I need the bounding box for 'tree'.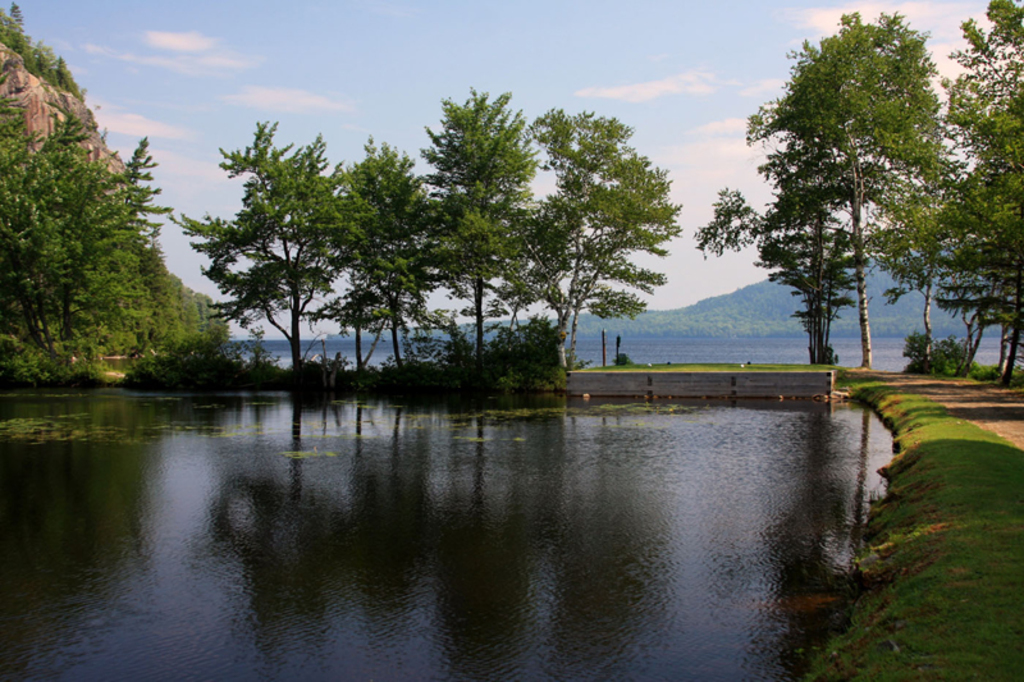
Here it is: {"x1": 920, "y1": 0, "x2": 1019, "y2": 398}.
